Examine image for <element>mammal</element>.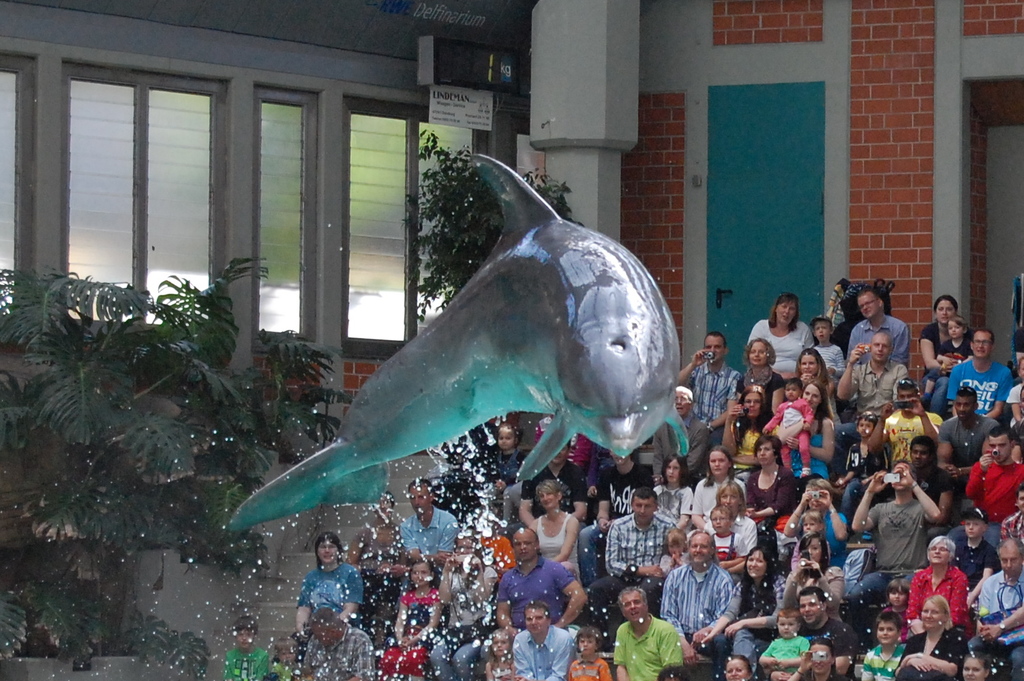
Examination result: (x1=650, y1=382, x2=718, y2=463).
